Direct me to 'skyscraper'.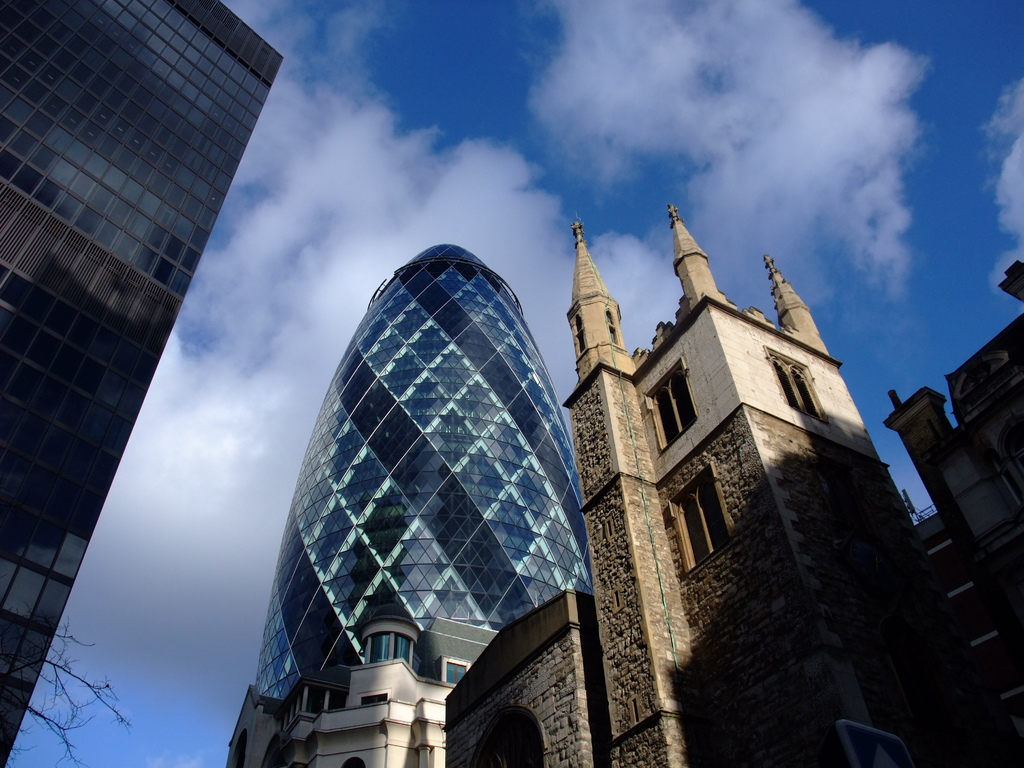
Direction: bbox(241, 221, 585, 767).
